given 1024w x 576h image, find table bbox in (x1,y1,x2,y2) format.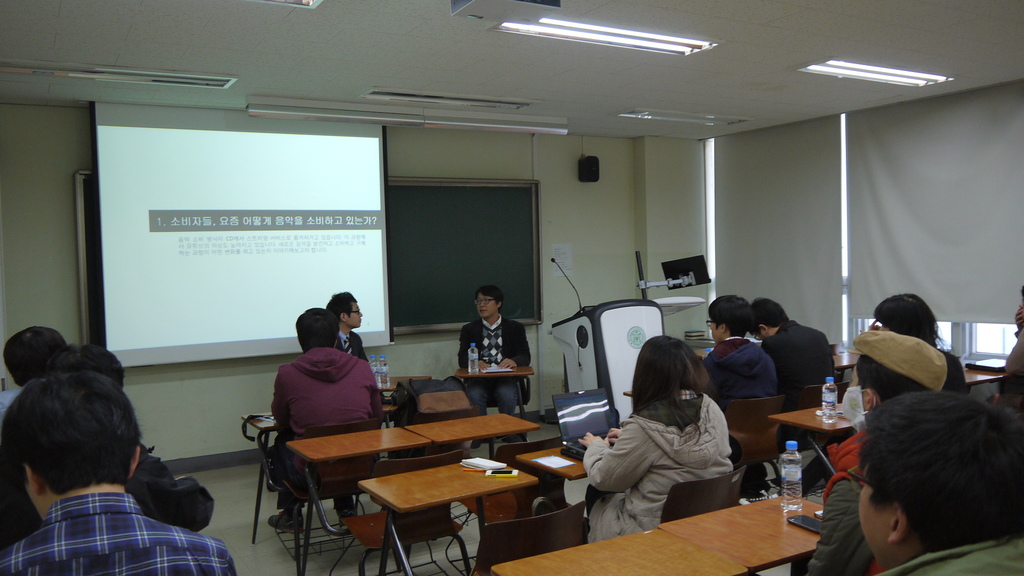
(387,388,476,421).
